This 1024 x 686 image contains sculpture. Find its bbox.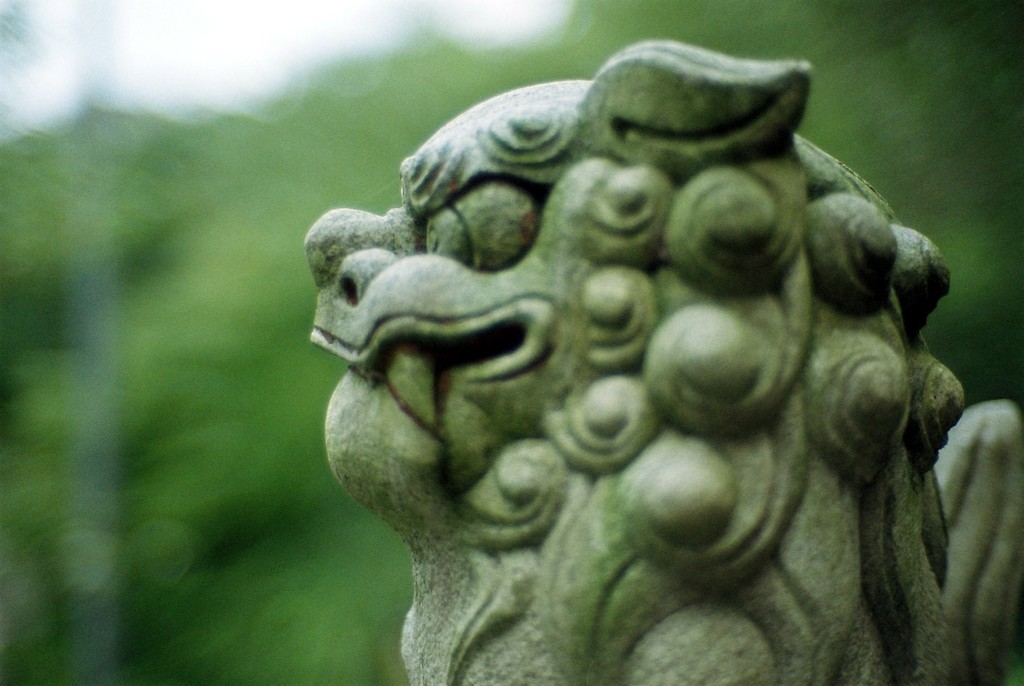
select_region(294, 20, 1023, 685).
